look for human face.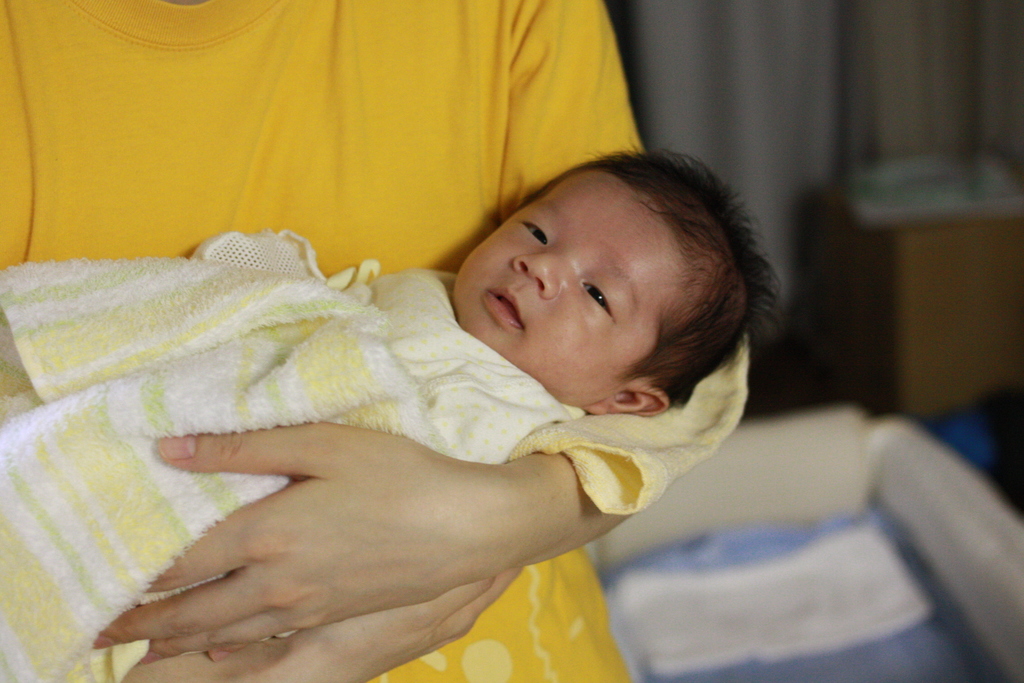
Found: pyautogui.locateOnScreen(449, 172, 680, 409).
